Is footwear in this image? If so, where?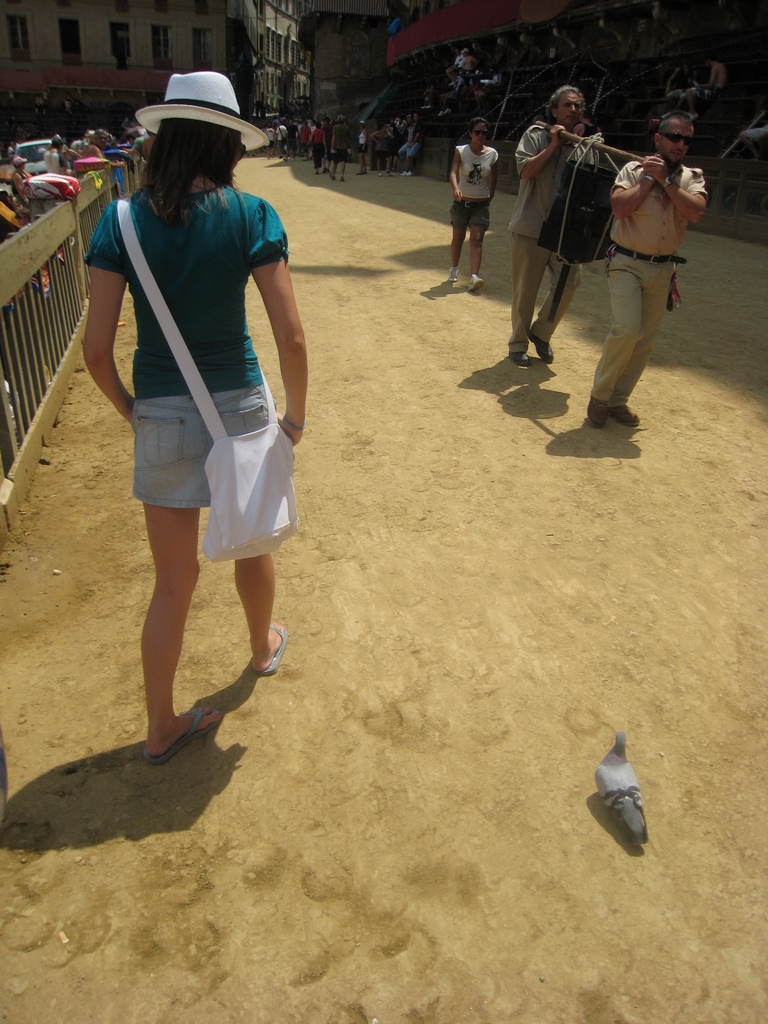
Yes, at 607, 405, 640, 428.
